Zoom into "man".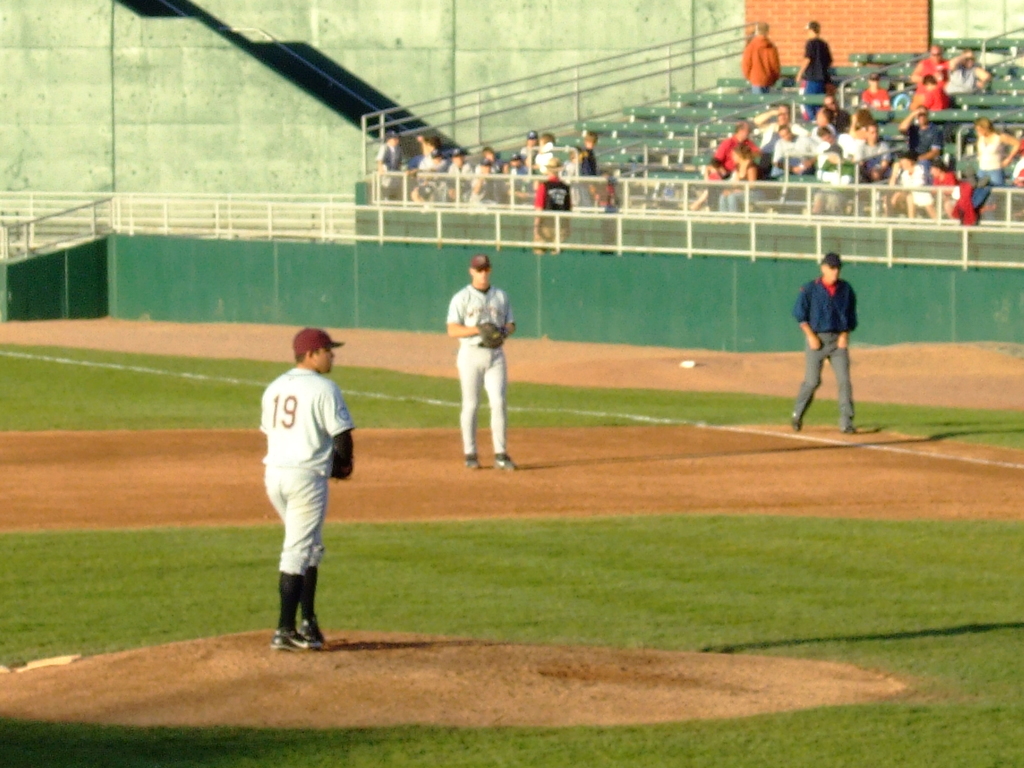
Zoom target: crop(811, 106, 830, 153).
